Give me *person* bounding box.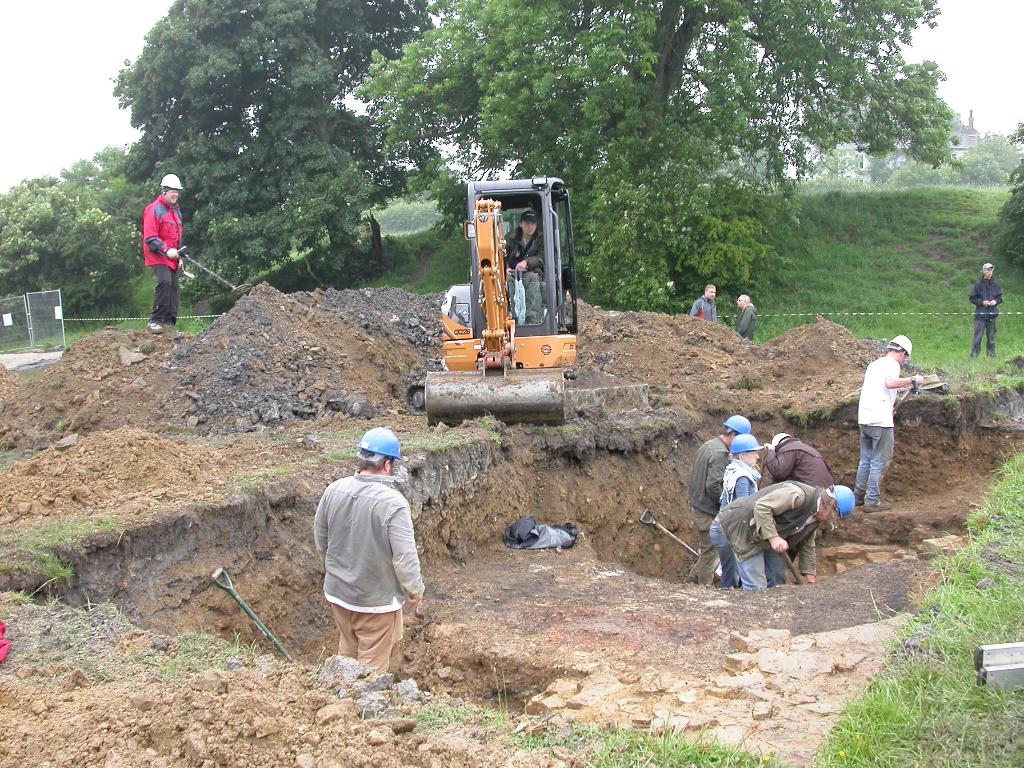
<box>687,408,750,595</box>.
